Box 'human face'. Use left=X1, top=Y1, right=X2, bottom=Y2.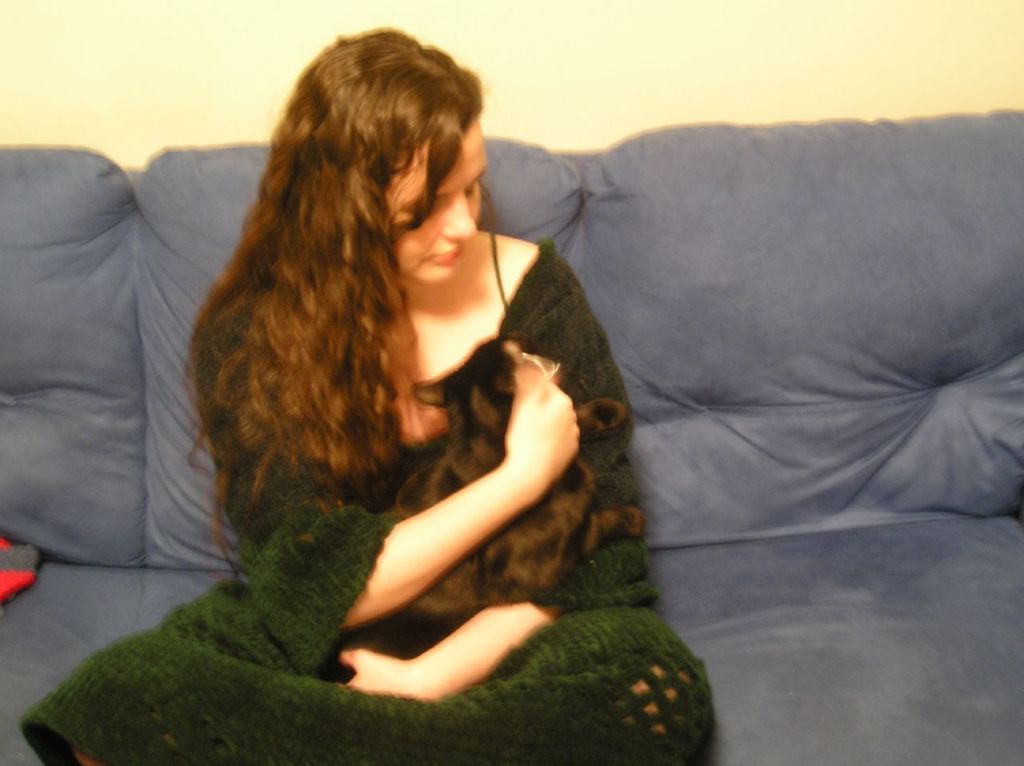
left=390, top=118, right=486, bottom=282.
